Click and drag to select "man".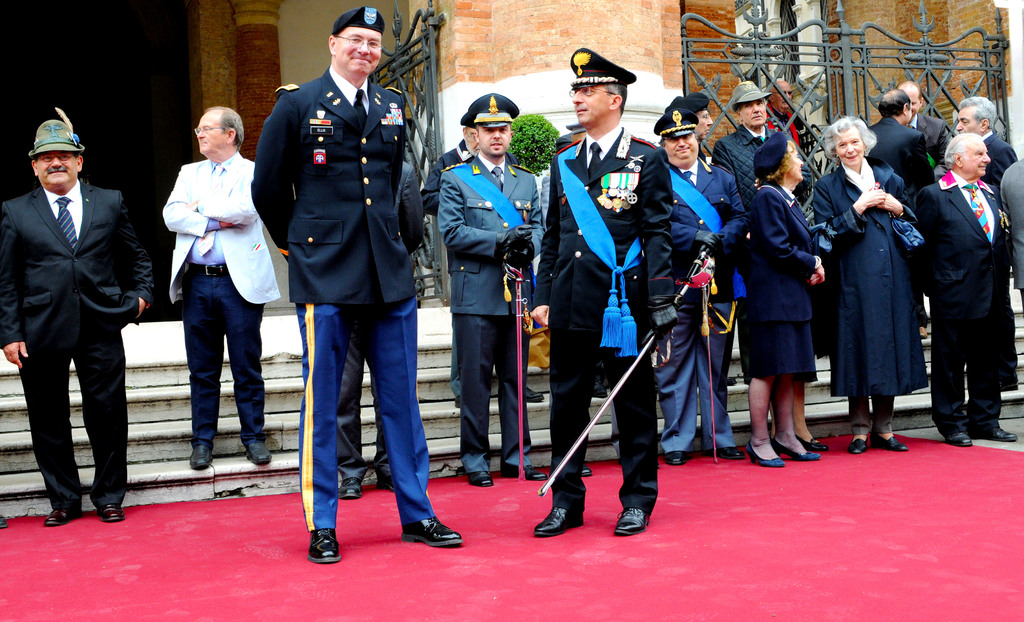
Selection: box=[659, 85, 719, 169].
